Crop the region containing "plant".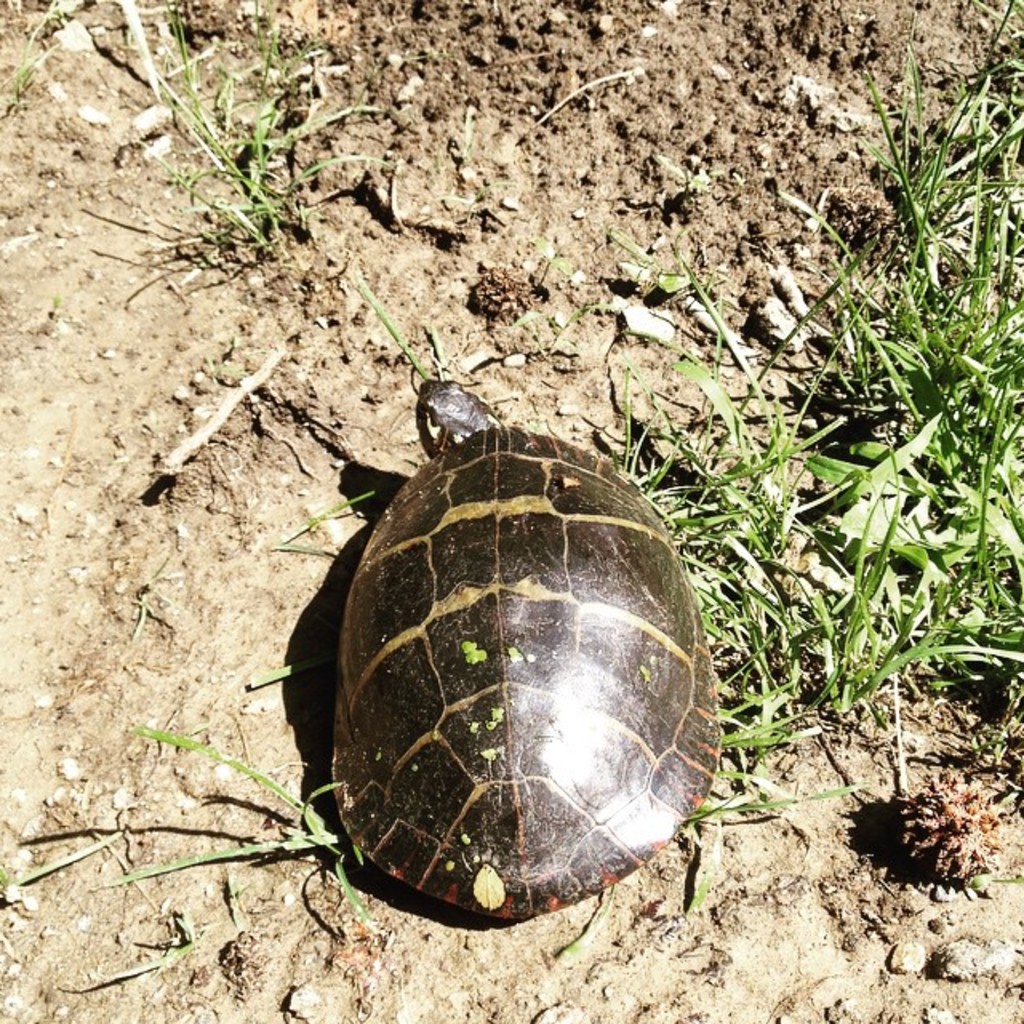
Crop region: x1=515, y1=293, x2=594, y2=349.
